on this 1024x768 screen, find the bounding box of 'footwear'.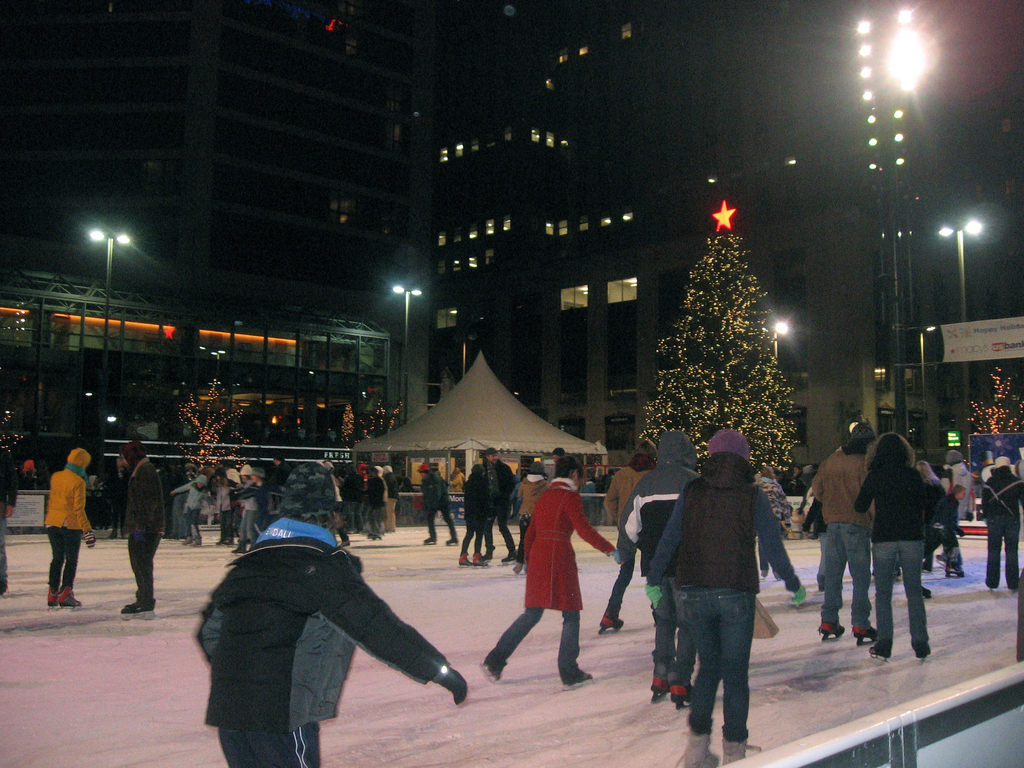
Bounding box: x1=563 y1=667 x2=591 y2=691.
